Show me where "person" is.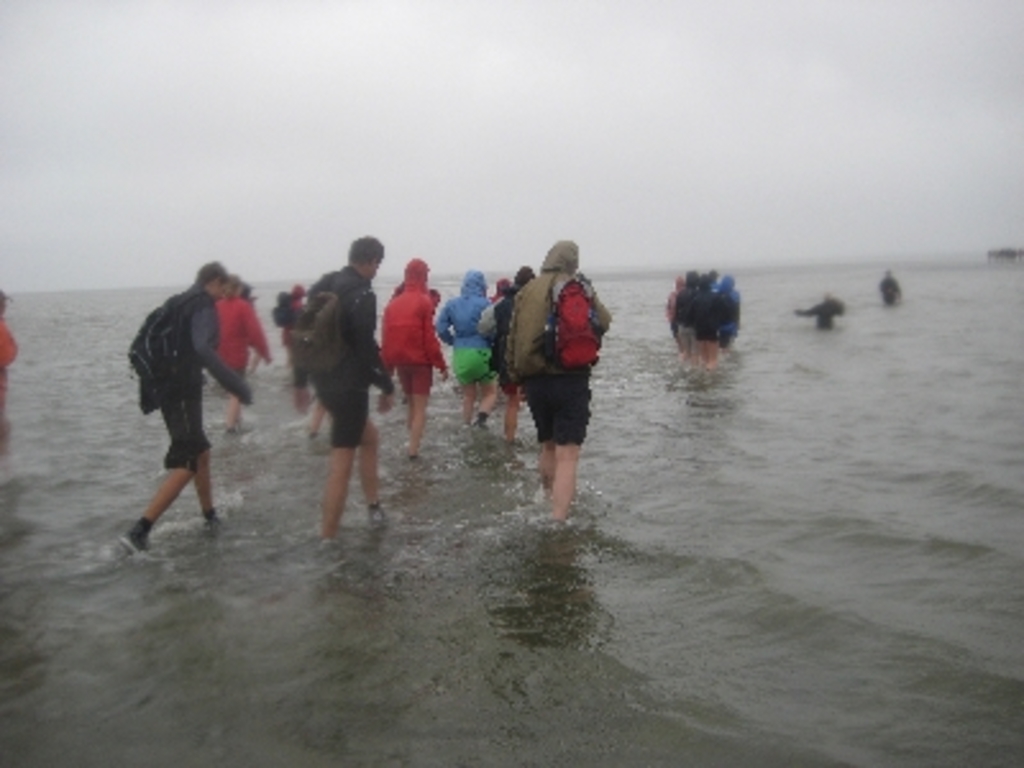
"person" is at bbox(118, 261, 248, 553).
